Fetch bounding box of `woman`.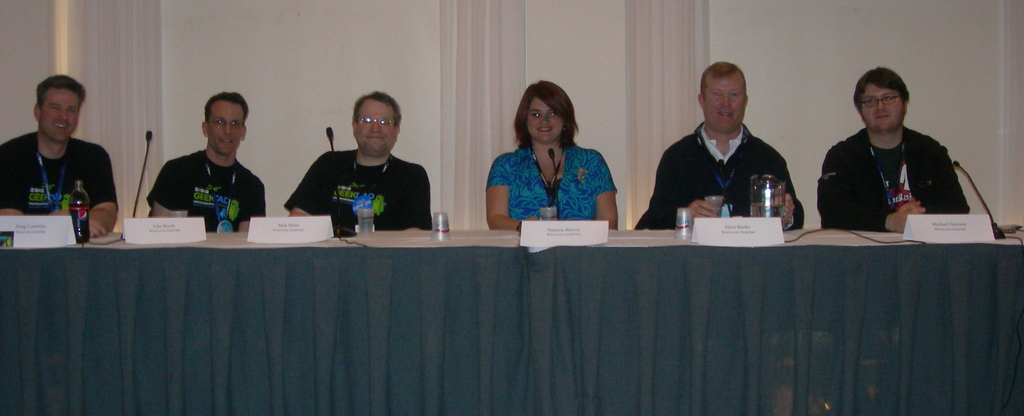
Bbox: bbox=(478, 78, 624, 226).
